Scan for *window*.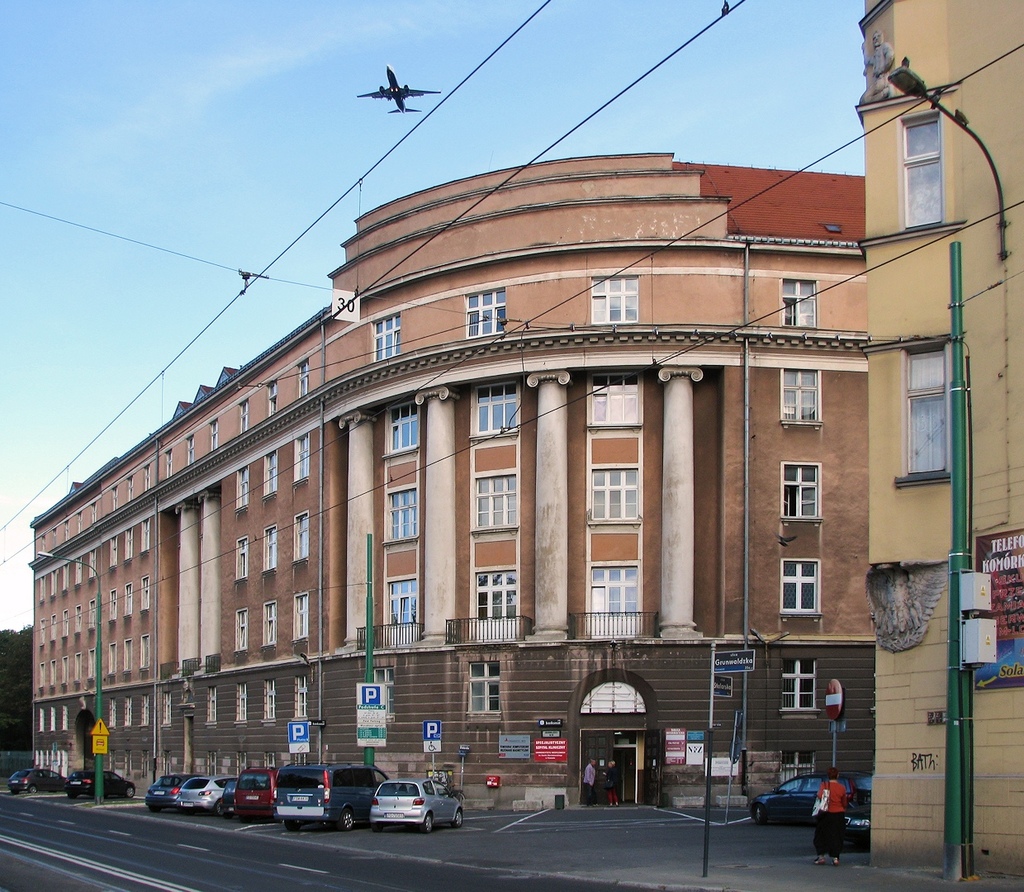
Scan result: box=[469, 384, 521, 439].
